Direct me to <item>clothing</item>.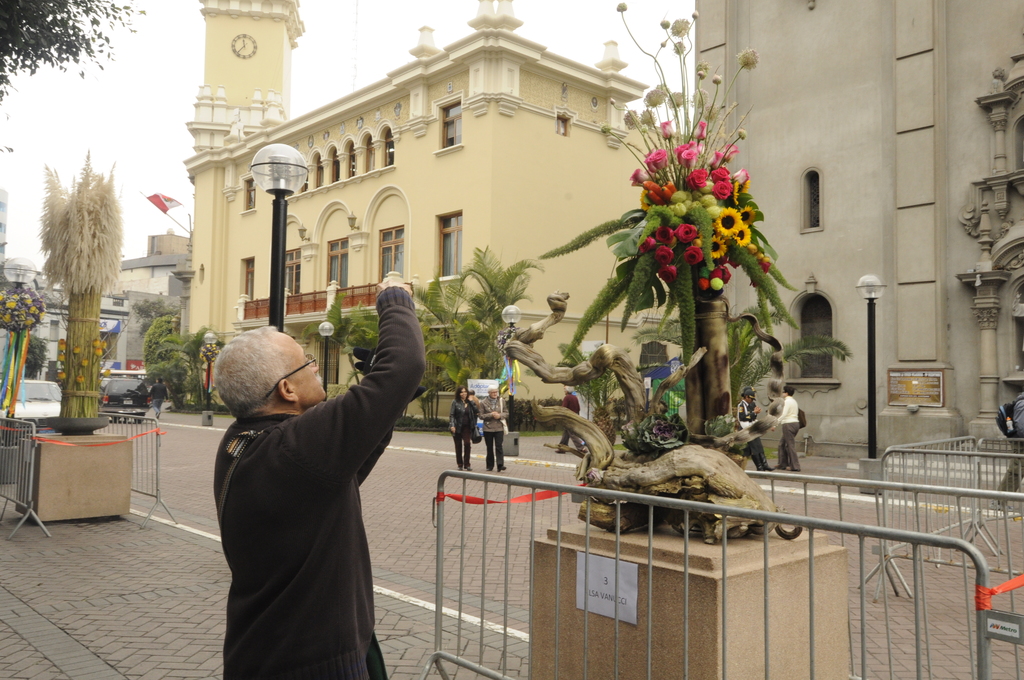
Direction: [x1=737, y1=400, x2=764, y2=467].
